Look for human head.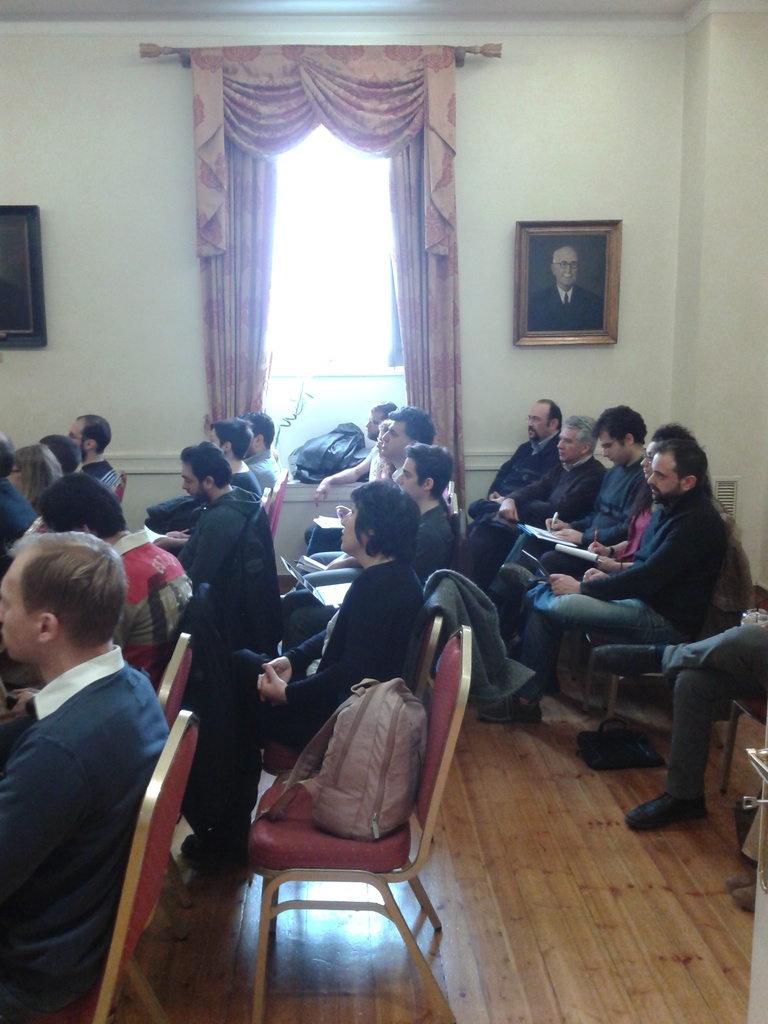
Found: l=364, t=399, r=394, b=440.
